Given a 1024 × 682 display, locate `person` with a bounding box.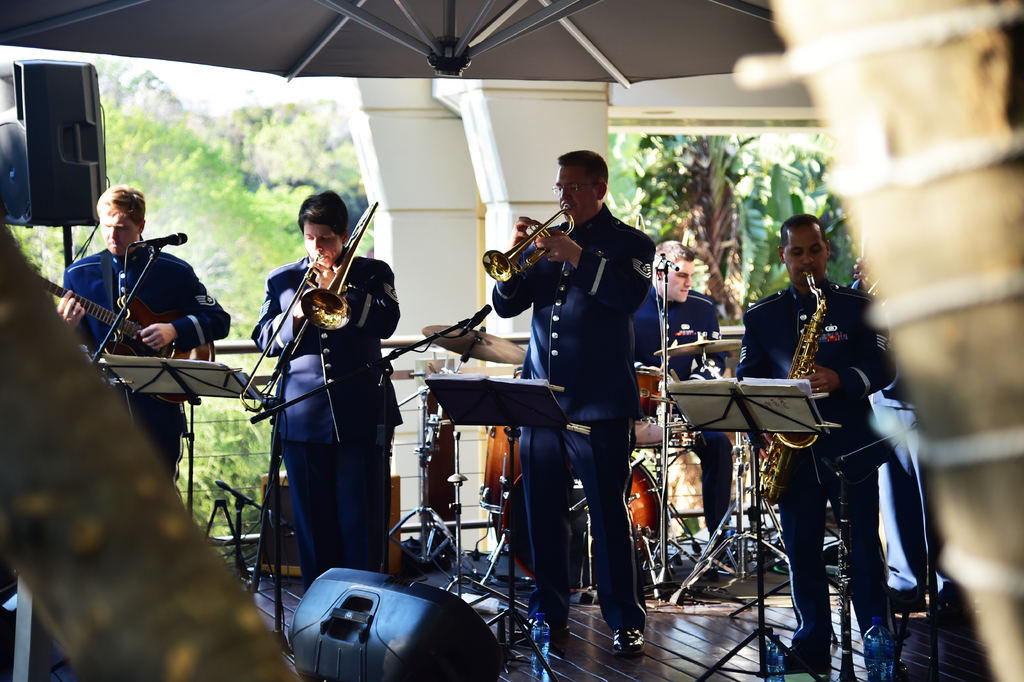
Located: [left=746, top=228, right=897, bottom=681].
